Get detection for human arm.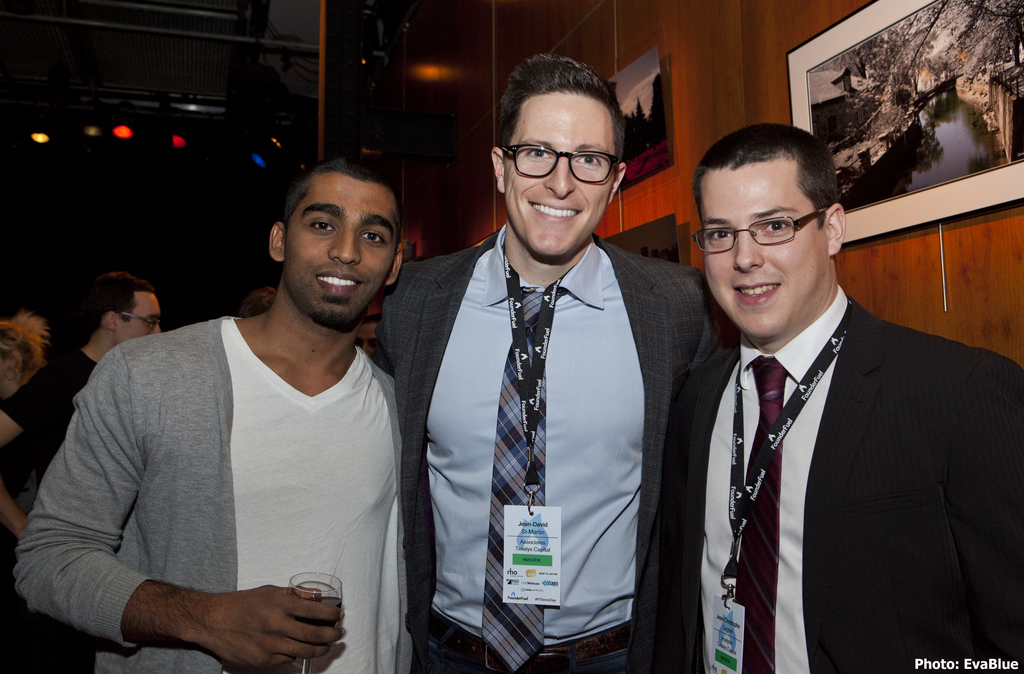
Detection: left=639, top=374, right=697, bottom=668.
